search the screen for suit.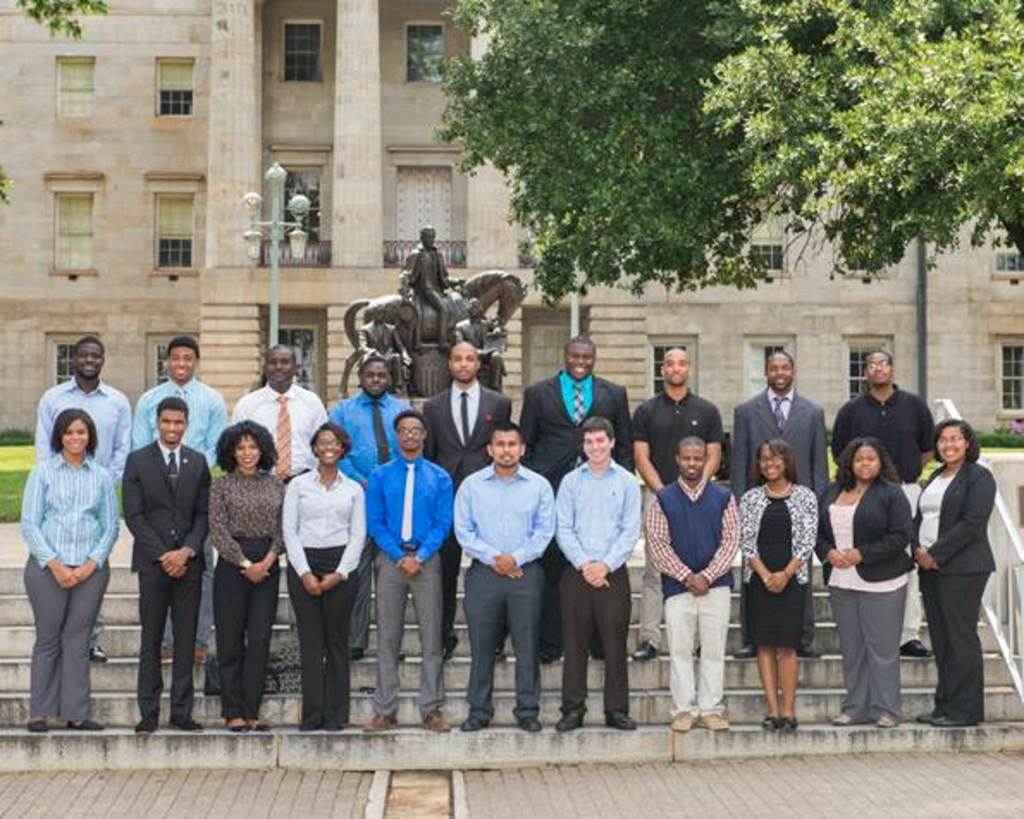
Found at l=423, t=384, r=513, b=638.
